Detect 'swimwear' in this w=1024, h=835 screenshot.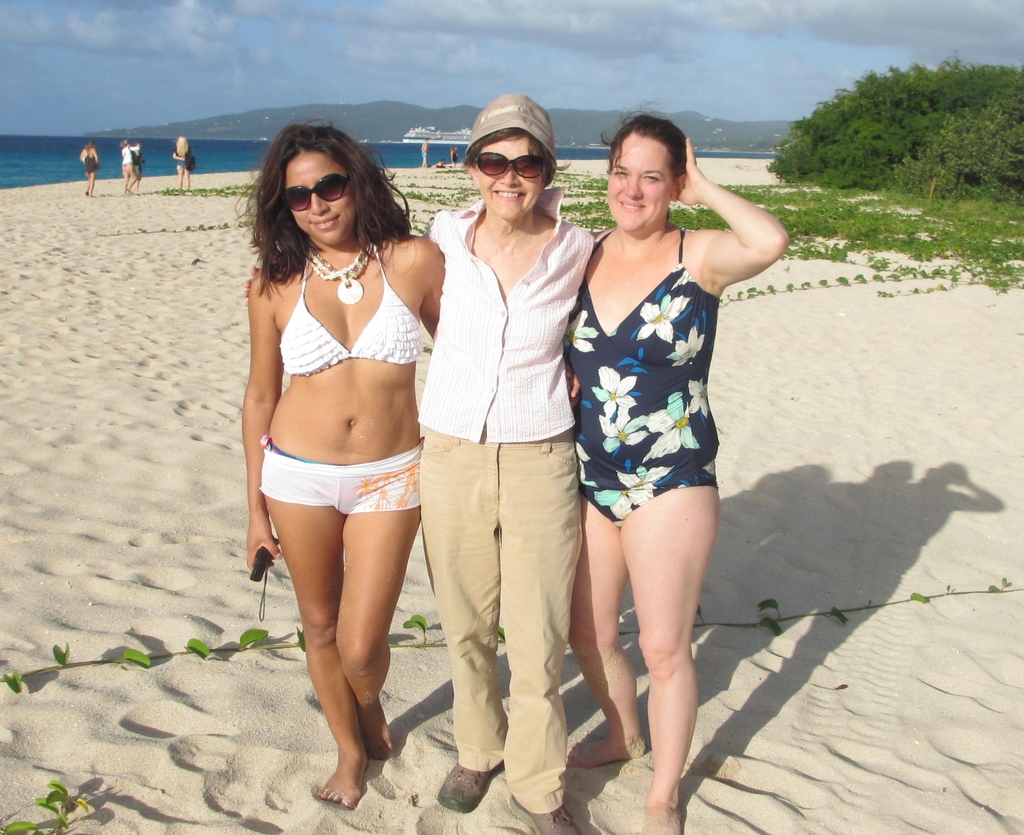
Detection: Rect(566, 221, 726, 525).
